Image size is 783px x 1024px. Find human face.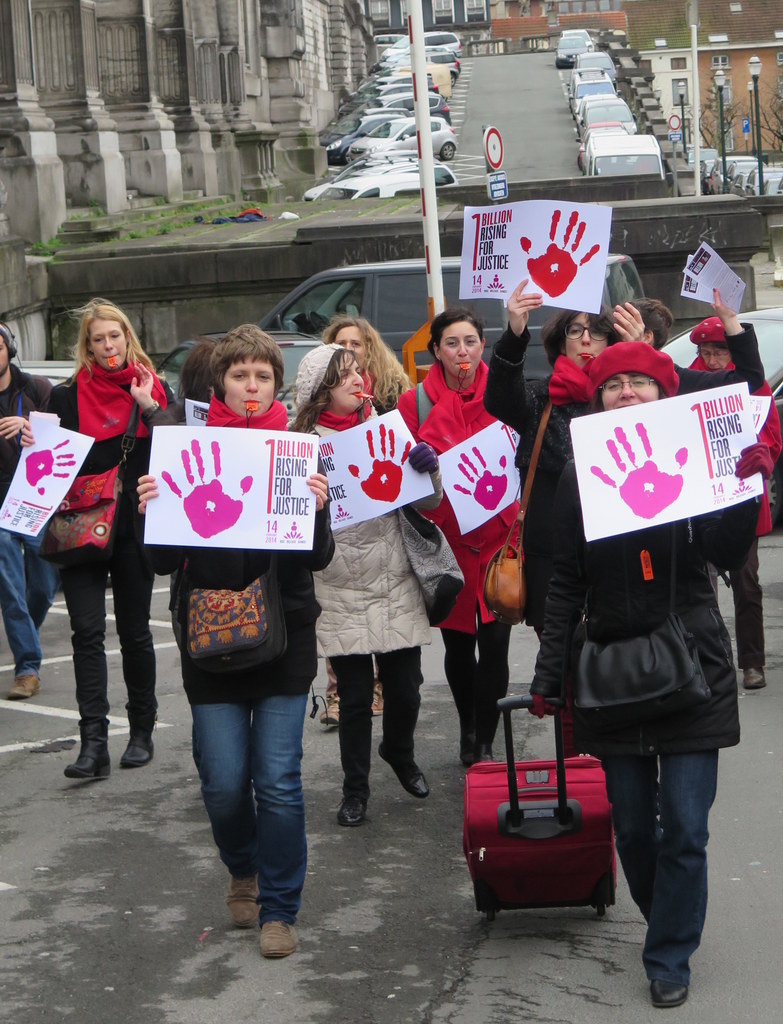
BBox(331, 319, 373, 358).
